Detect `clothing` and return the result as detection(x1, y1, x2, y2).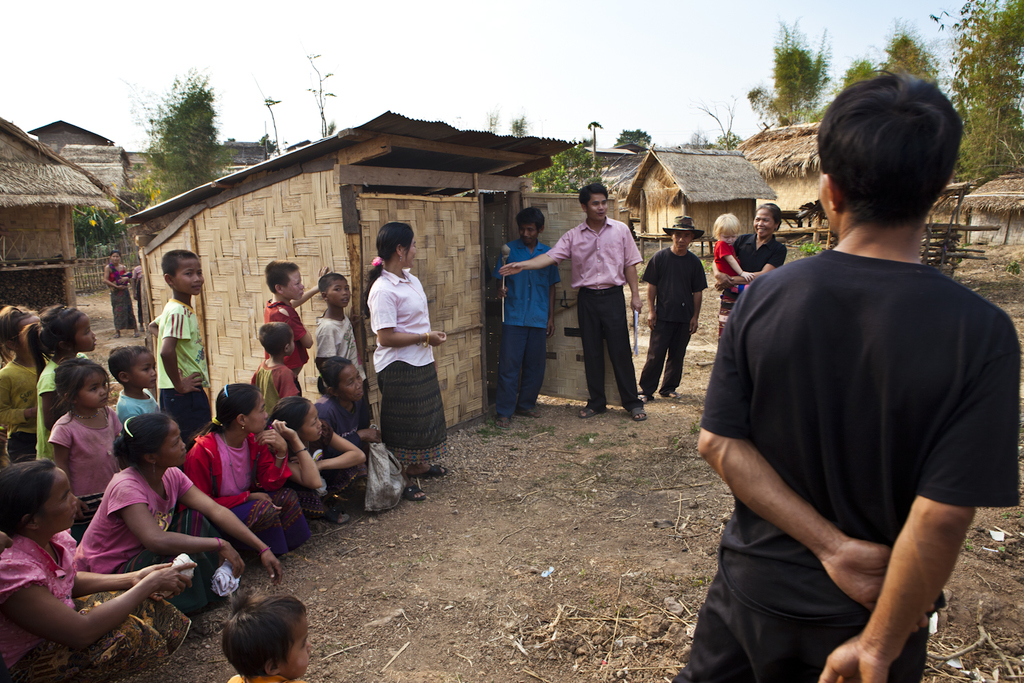
detection(713, 193, 999, 657).
